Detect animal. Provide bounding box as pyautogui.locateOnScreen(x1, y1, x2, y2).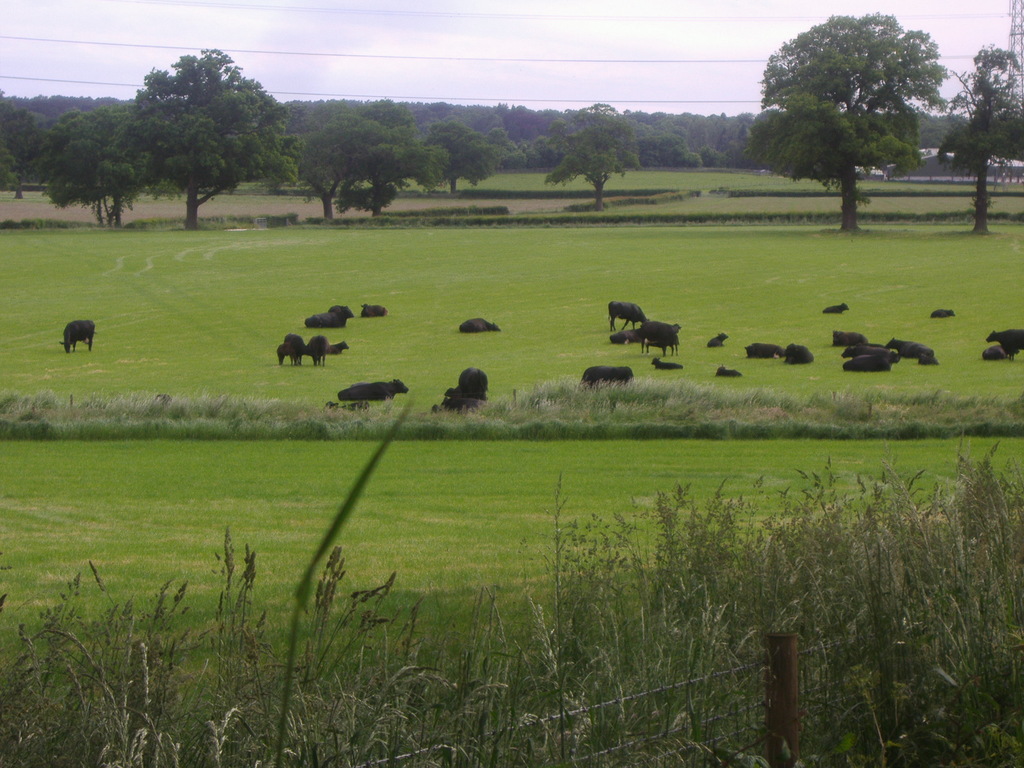
pyautogui.locateOnScreen(360, 303, 390, 317).
